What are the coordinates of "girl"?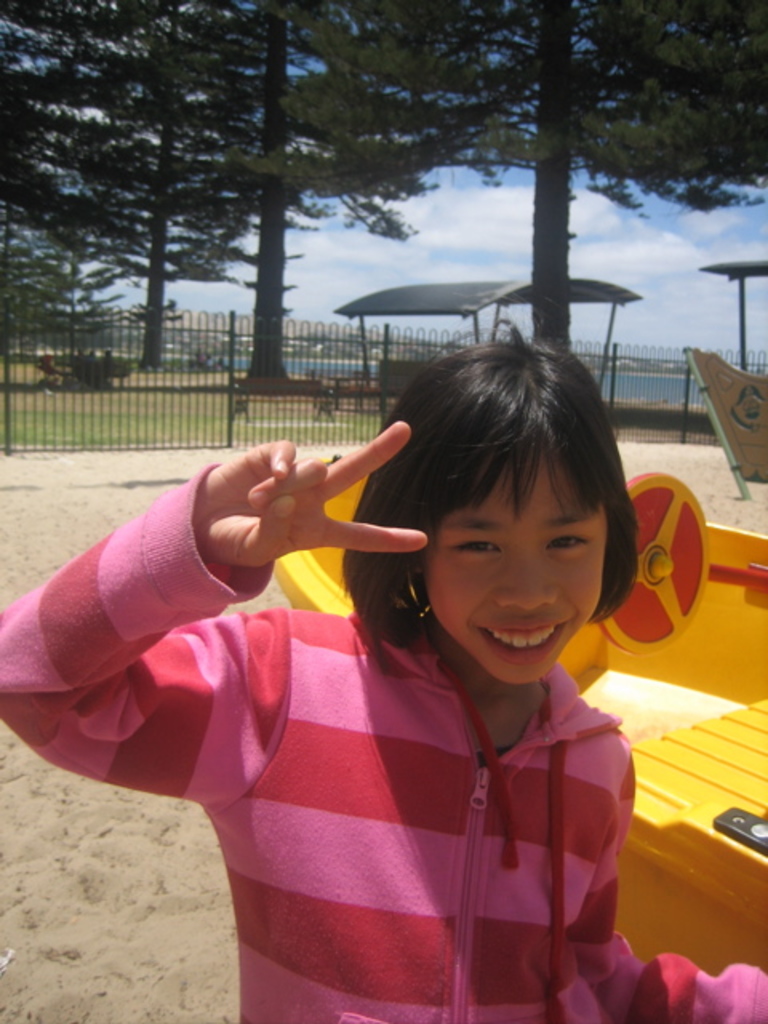
{"left": 0, "top": 338, "right": 766, "bottom": 1022}.
